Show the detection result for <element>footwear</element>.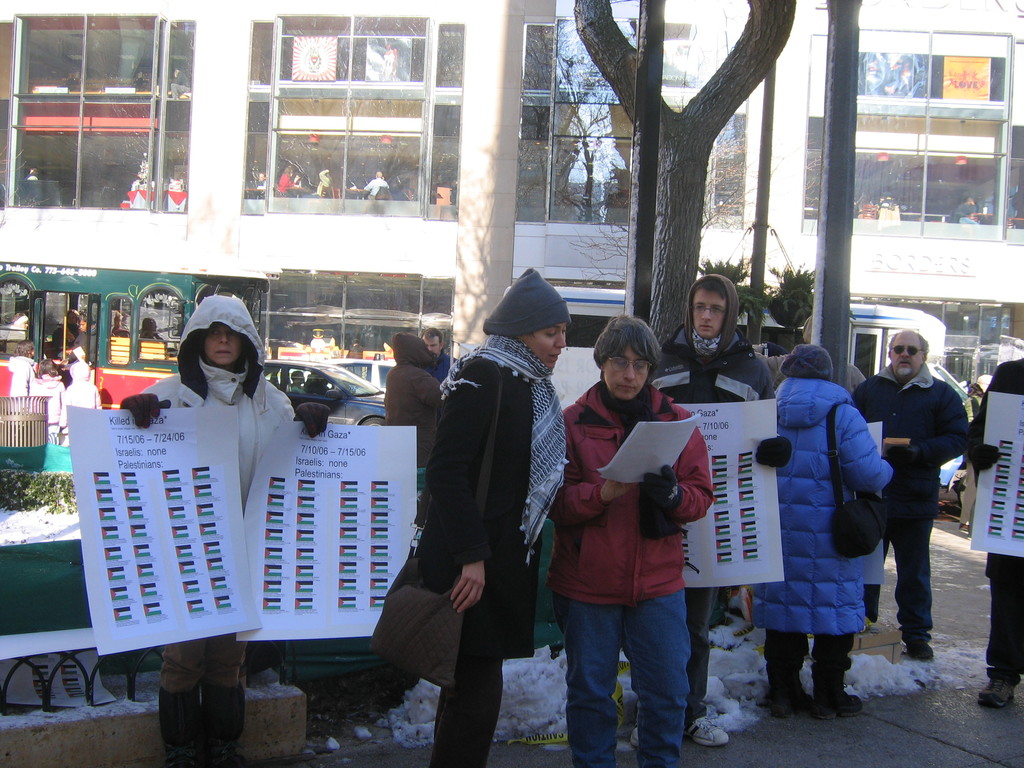
[x1=775, y1=652, x2=864, y2=726].
